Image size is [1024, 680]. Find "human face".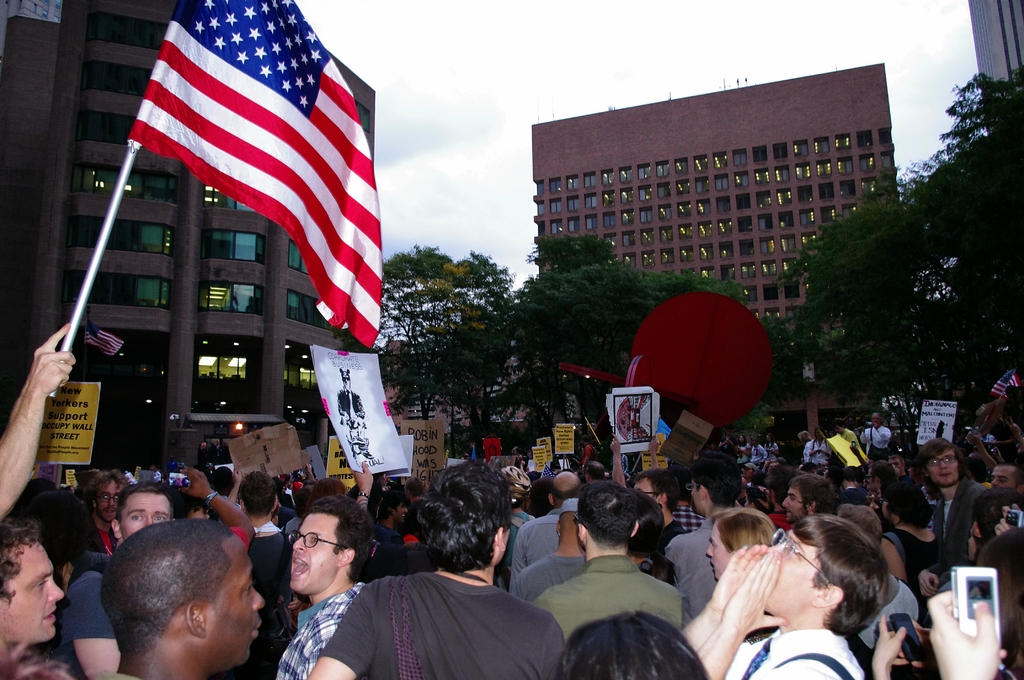
bbox=[391, 502, 412, 521].
